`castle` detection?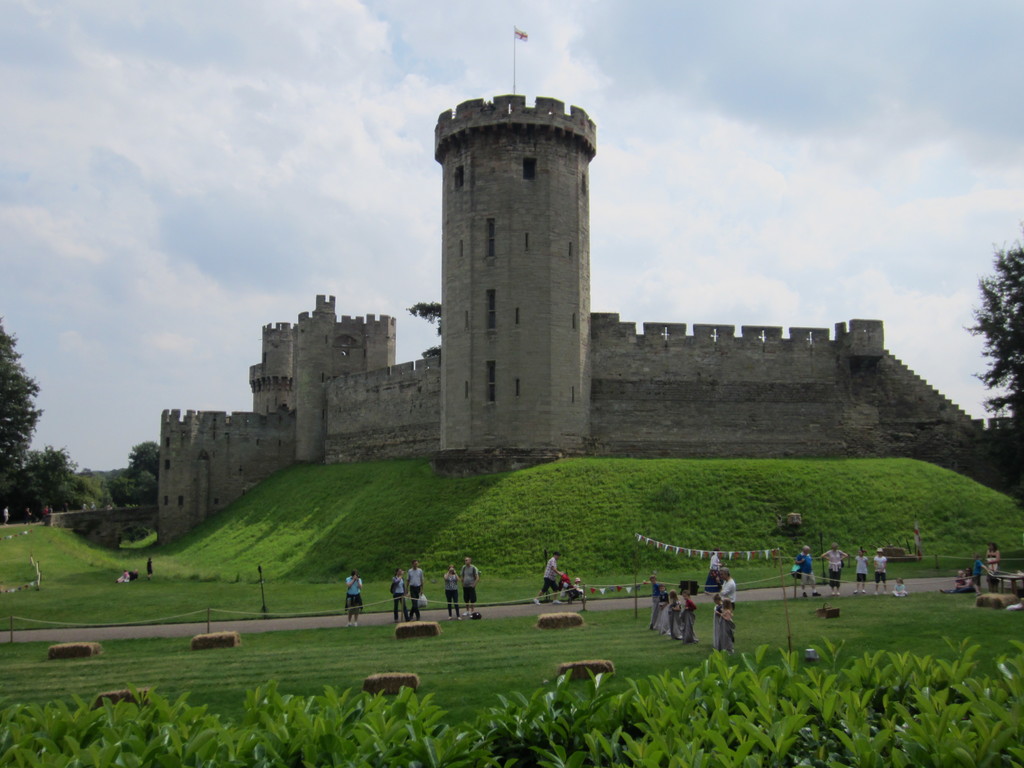
x1=134, y1=65, x2=936, y2=596
